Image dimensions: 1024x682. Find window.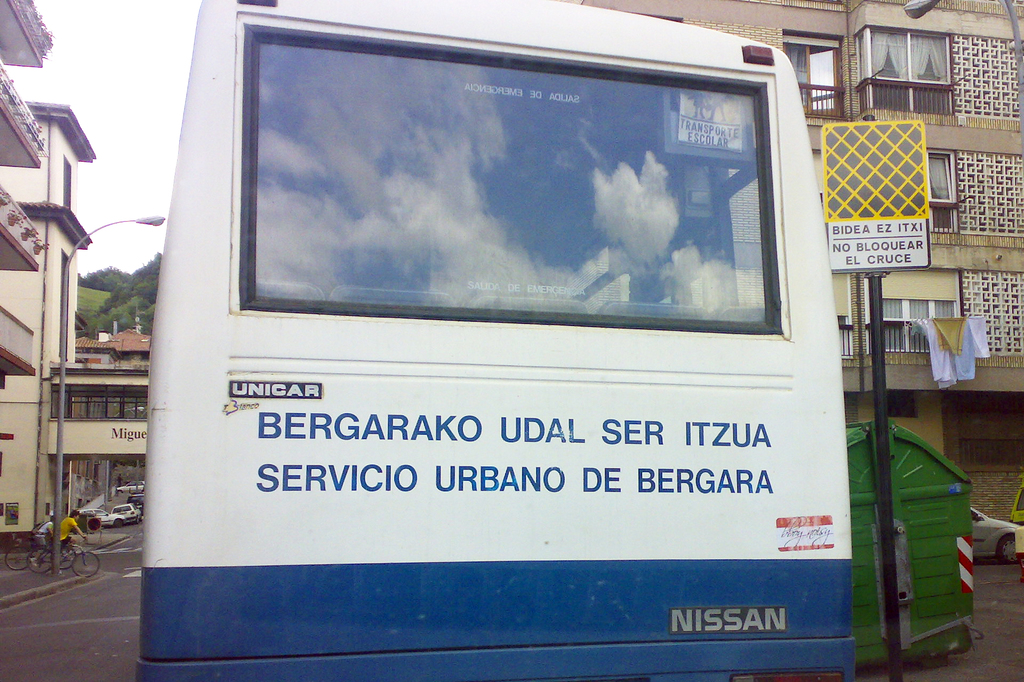
[left=876, top=149, right=955, bottom=225].
